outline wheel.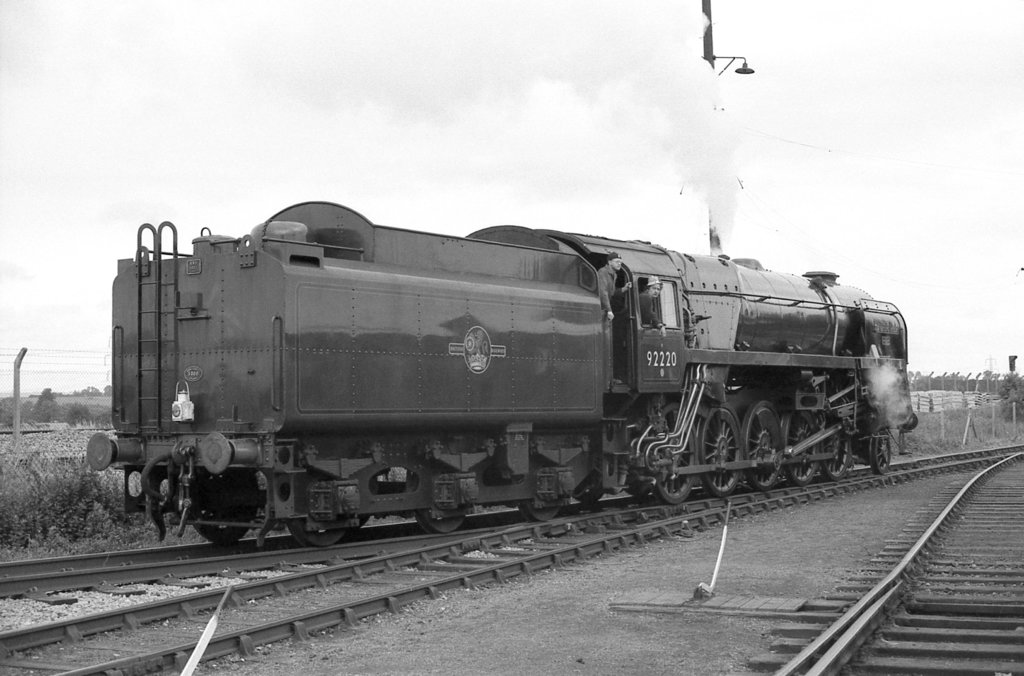
Outline: rect(337, 512, 372, 529).
